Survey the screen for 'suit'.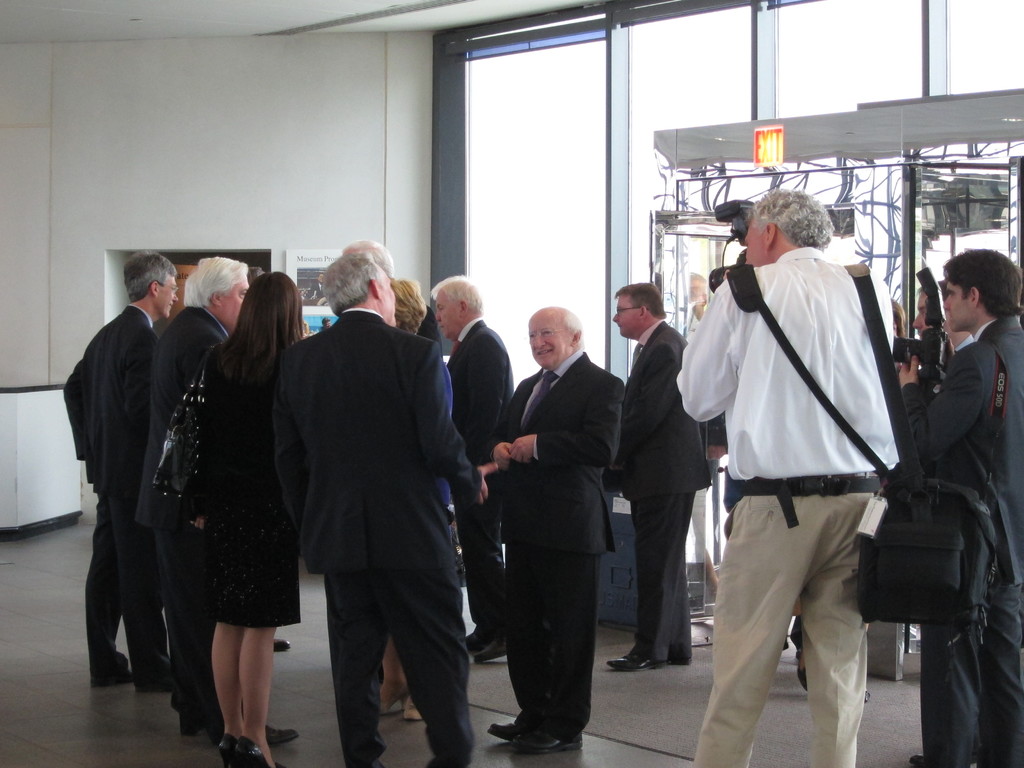
Survey found: {"x1": 60, "y1": 301, "x2": 171, "y2": 687}.
